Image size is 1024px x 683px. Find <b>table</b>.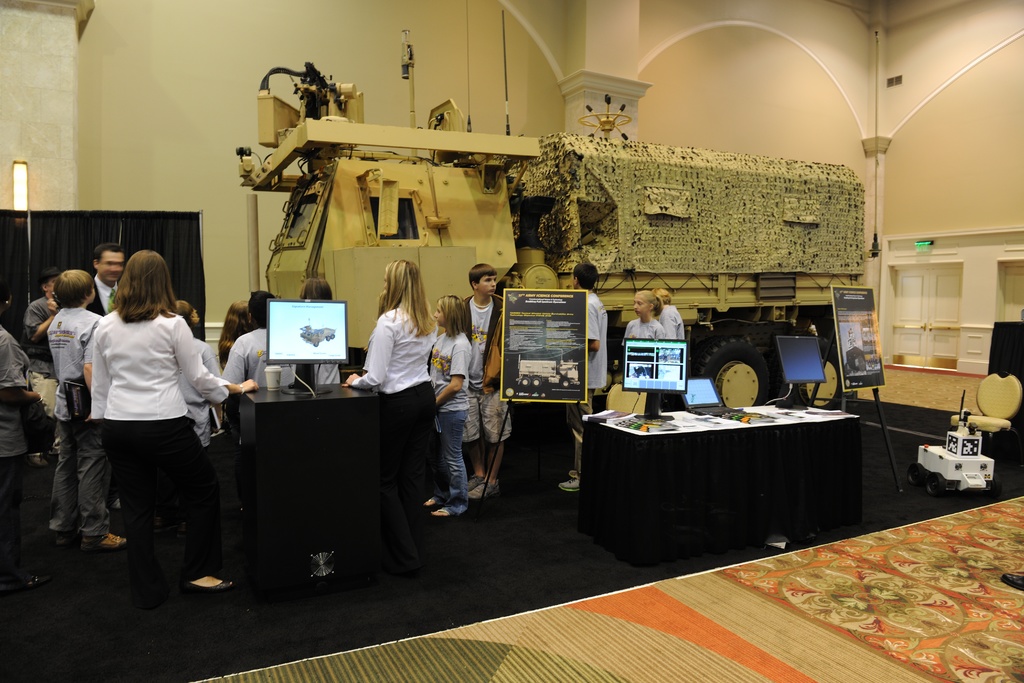
crop(241, 386, 381, 610).
